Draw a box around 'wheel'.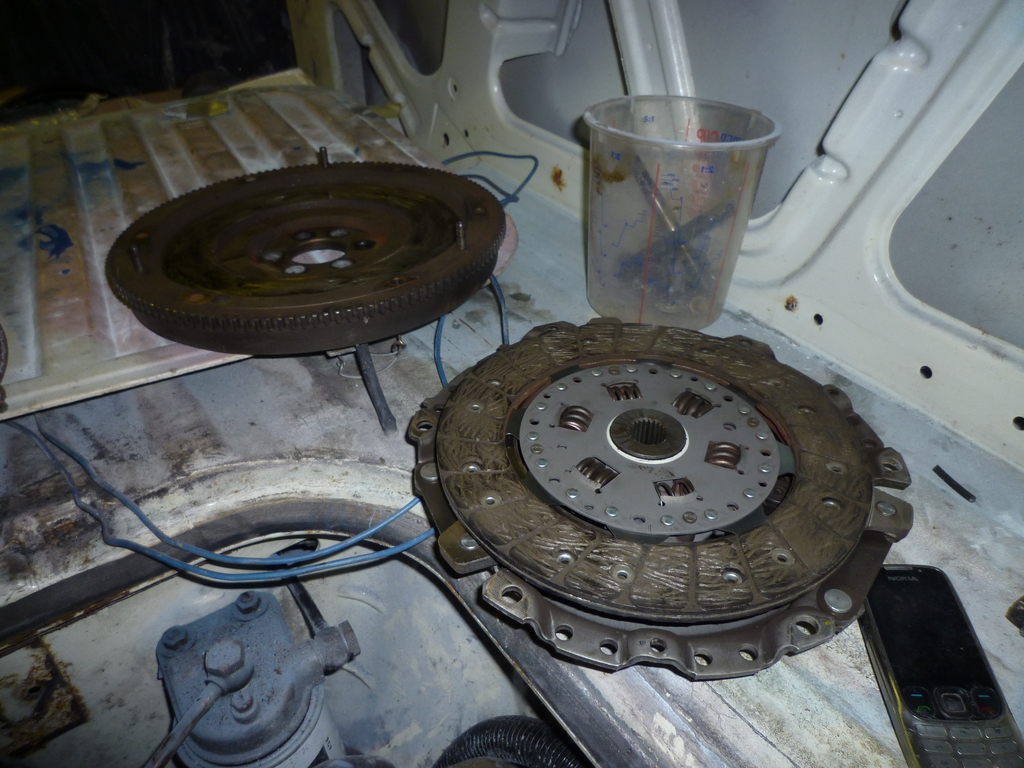
{"left": 403, "top": 310, "right": 915, "bottom": 692}.
